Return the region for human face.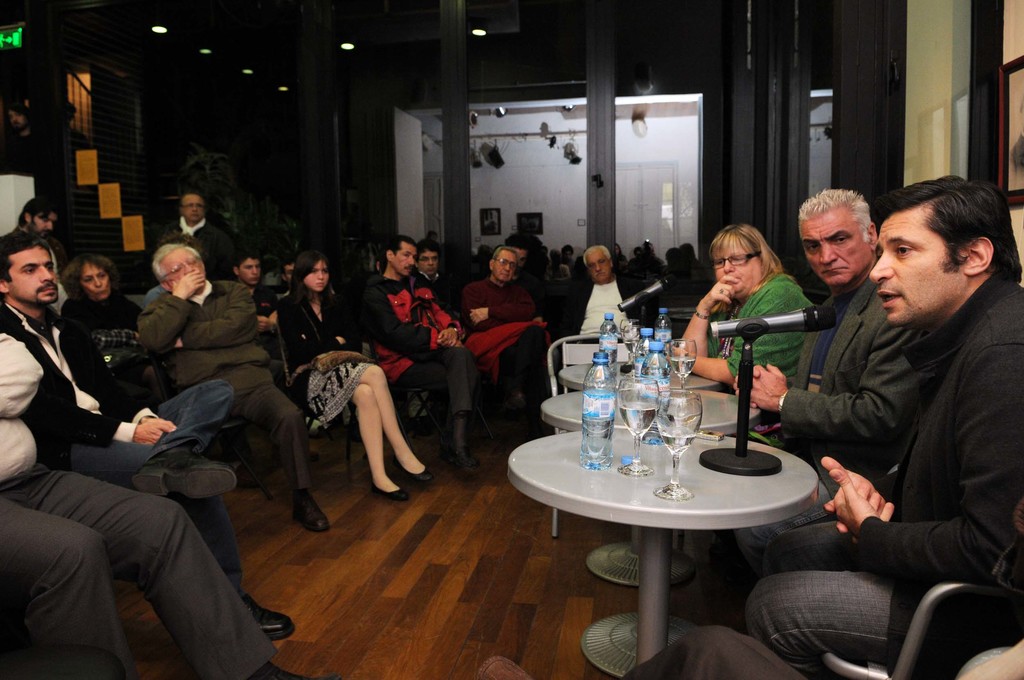
182, 194, 206, 224.
